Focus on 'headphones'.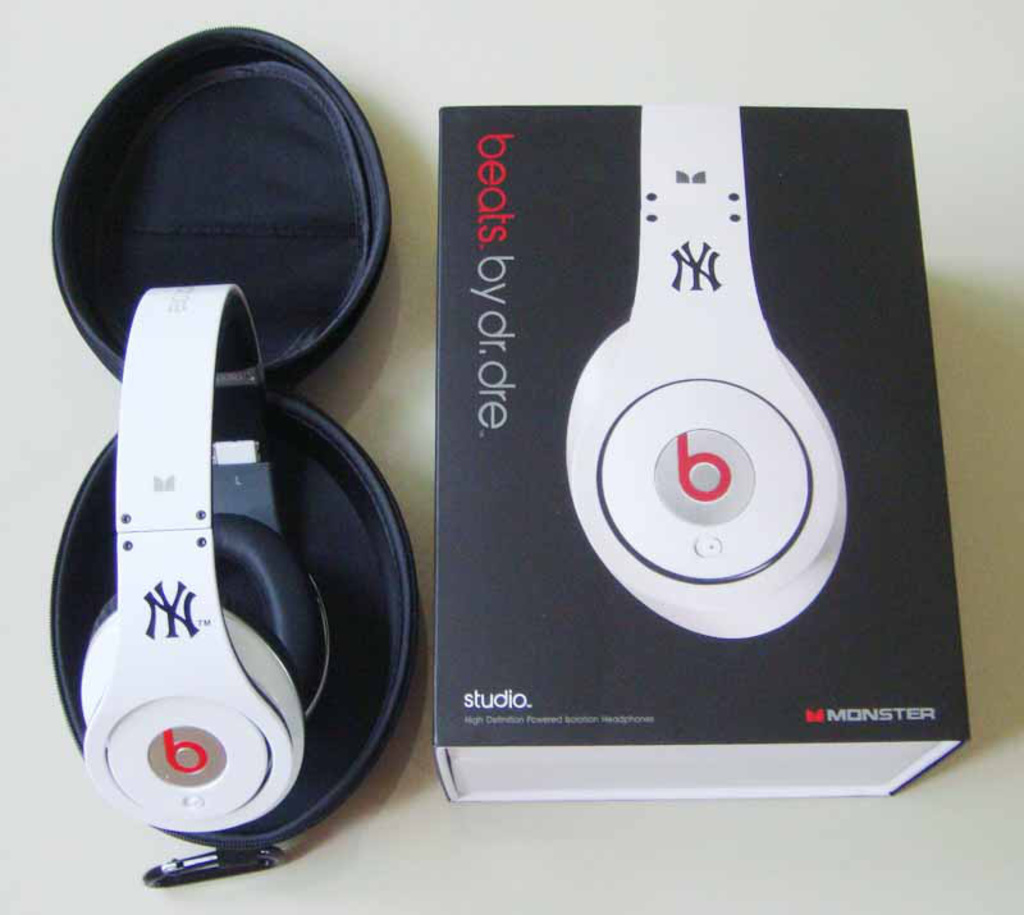
Focused at bbox=(76, 278, 314, 834).
